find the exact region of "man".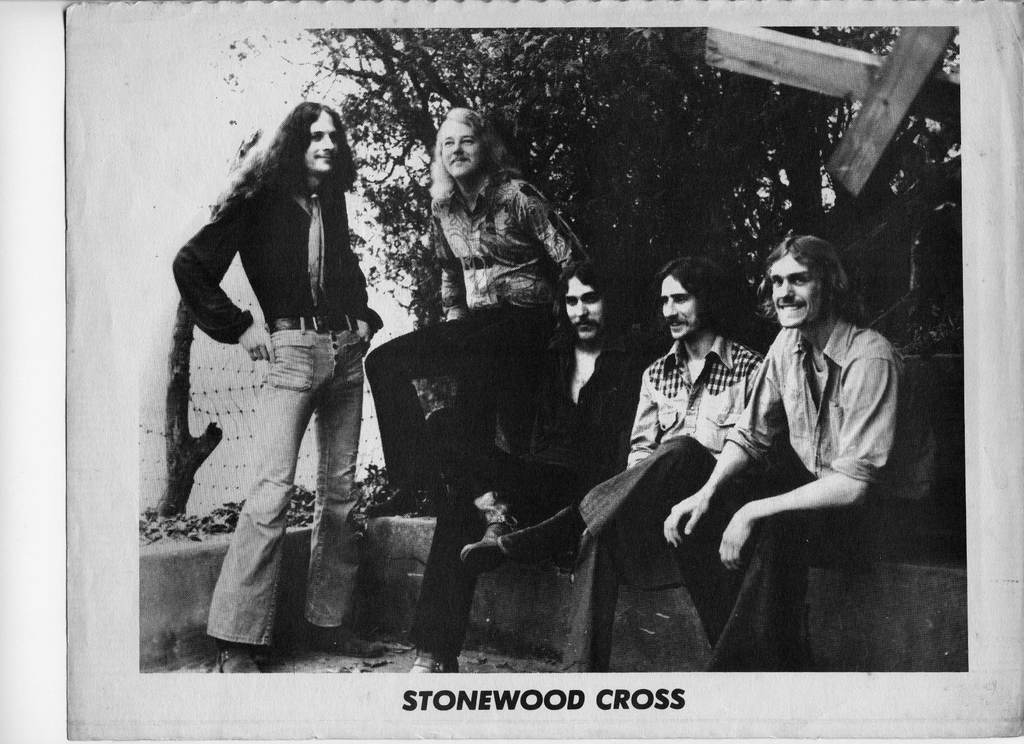
Exact region: box=[361, 107, 592, 519].
